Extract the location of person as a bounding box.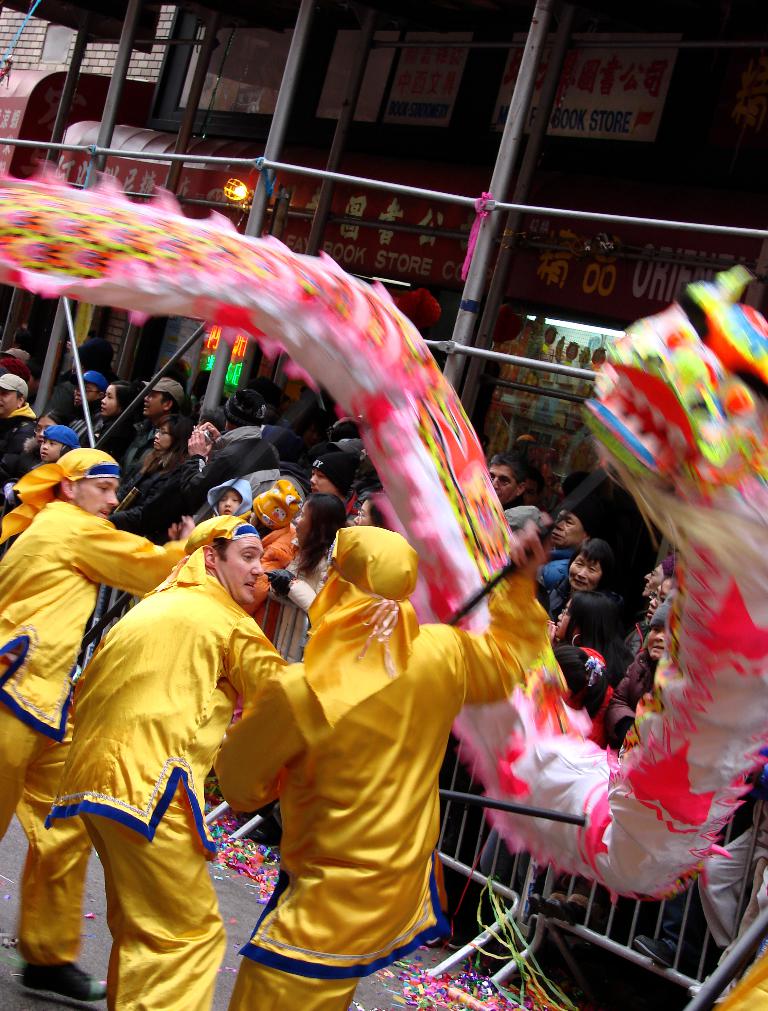
<region>0, 344, 47, 389</region>.
